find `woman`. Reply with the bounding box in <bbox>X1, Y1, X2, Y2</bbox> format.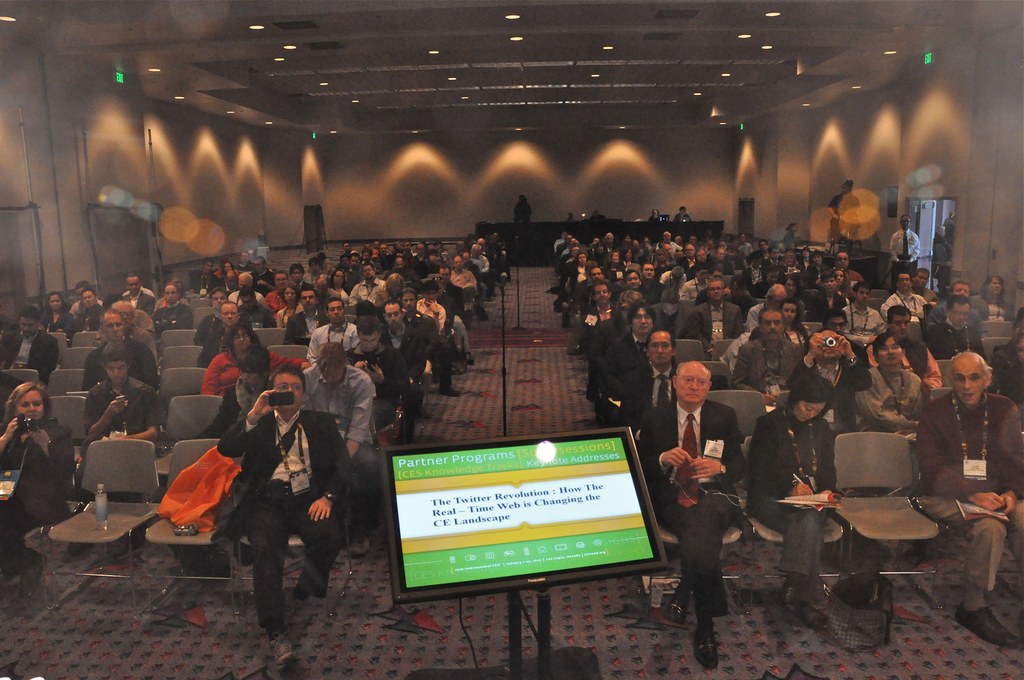
<bbox>276, 283, 307, 332</bbox>.
